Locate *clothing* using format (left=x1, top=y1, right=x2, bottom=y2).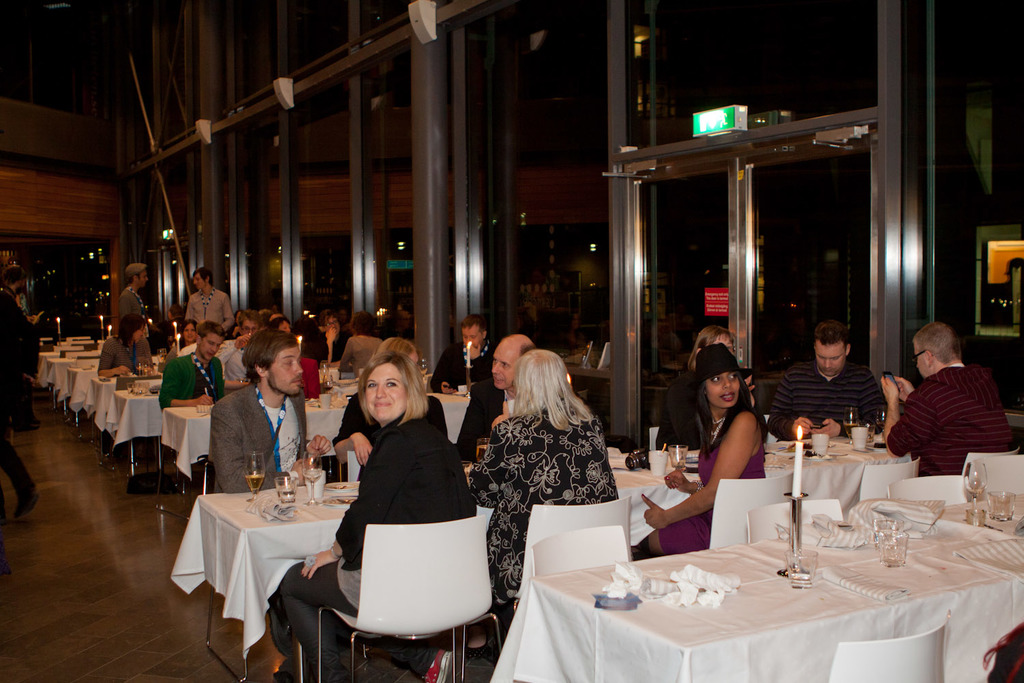
(left=98, top=329, right=147, bottom=375).
